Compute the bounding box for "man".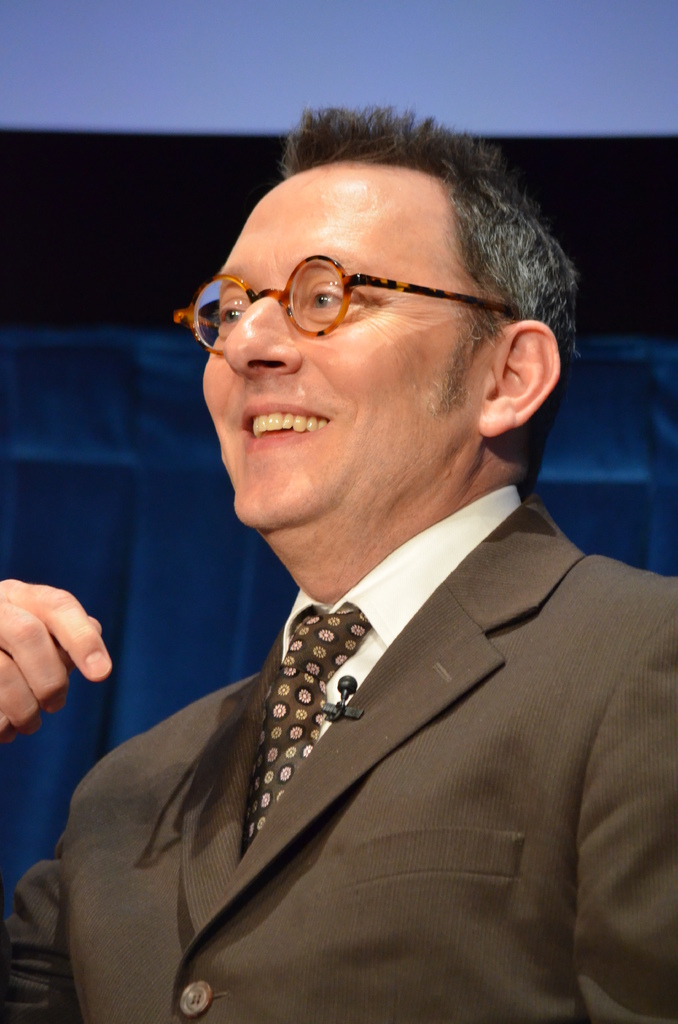
select_region(0, 103, 677, 1023).
